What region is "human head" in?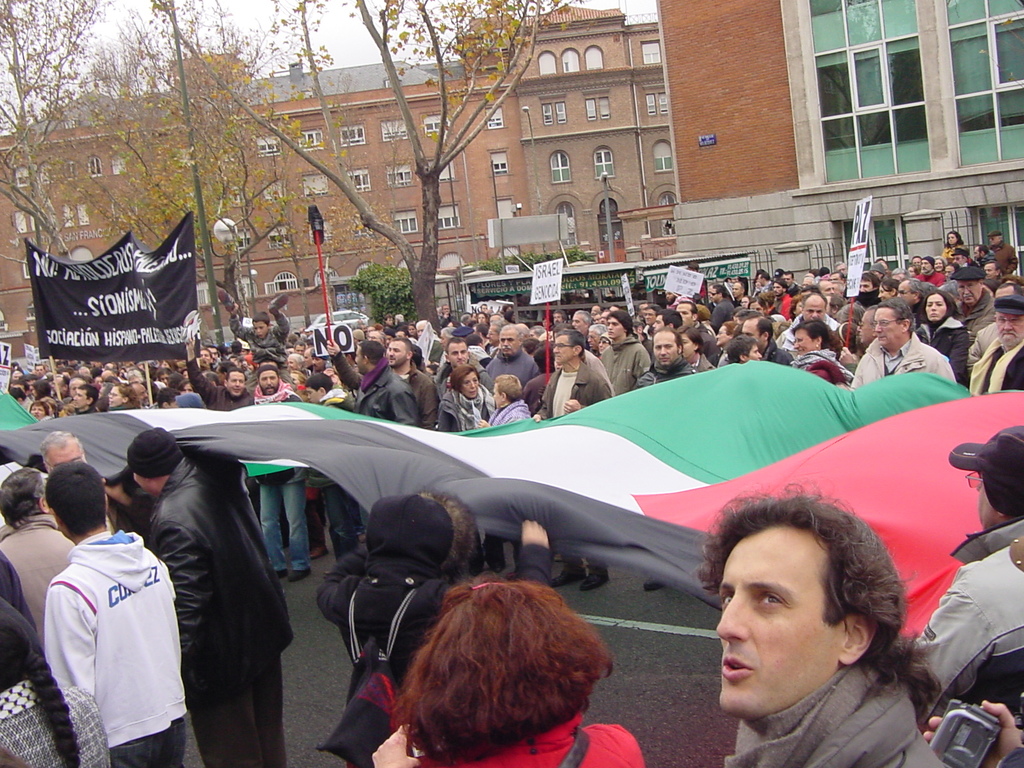
Rect(37, 433, 86, 466).
